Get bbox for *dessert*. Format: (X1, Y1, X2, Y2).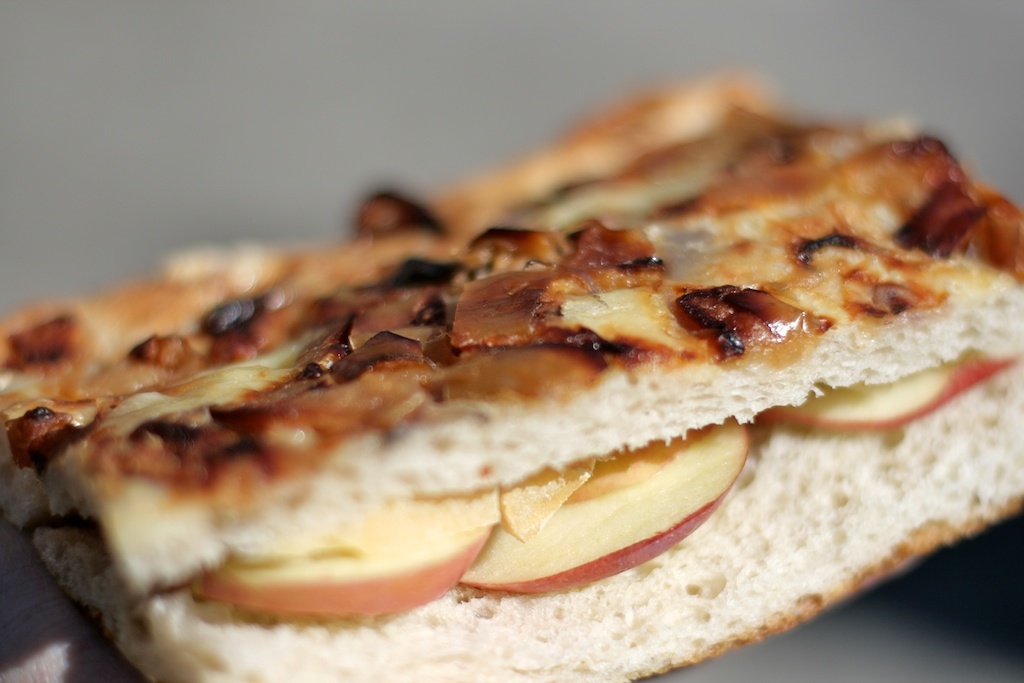
(0, 86, 995, 644).
